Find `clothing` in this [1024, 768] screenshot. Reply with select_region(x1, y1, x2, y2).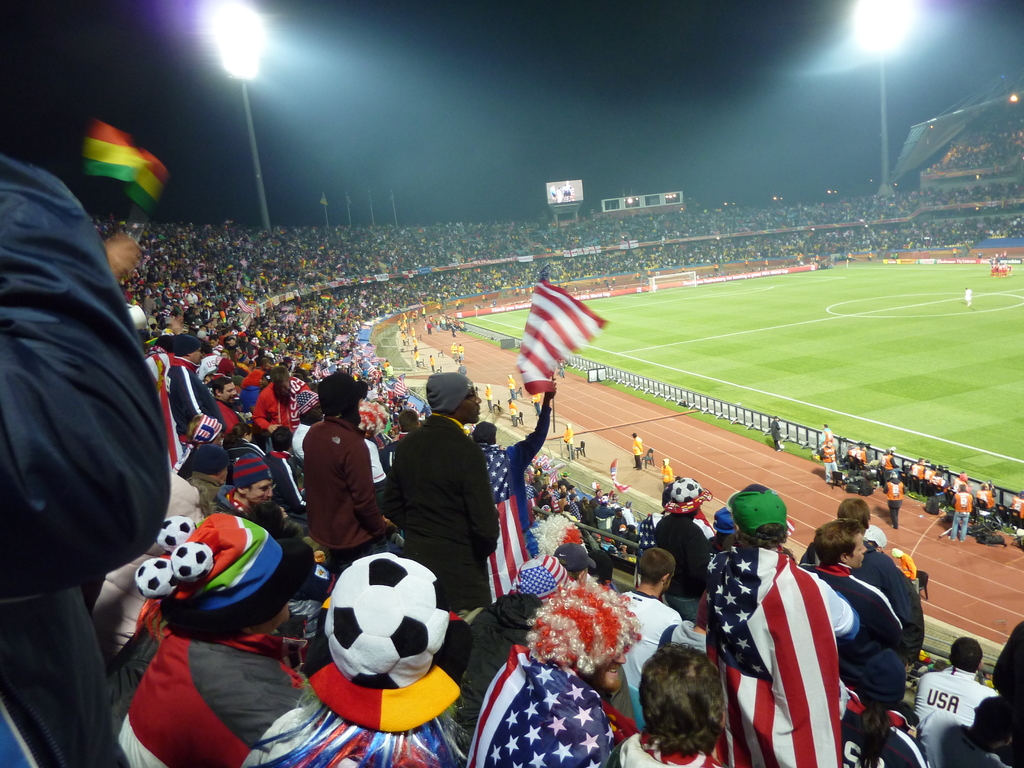
select_region(660, 466, 668, 493).
